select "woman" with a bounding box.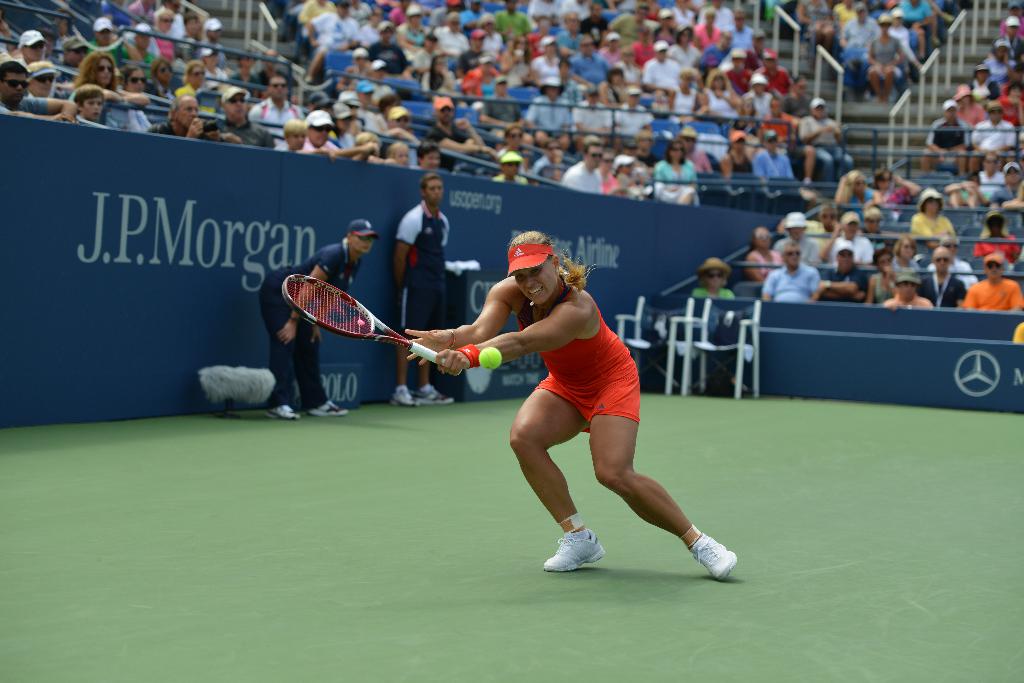
region(499, 123, 532, 173).
